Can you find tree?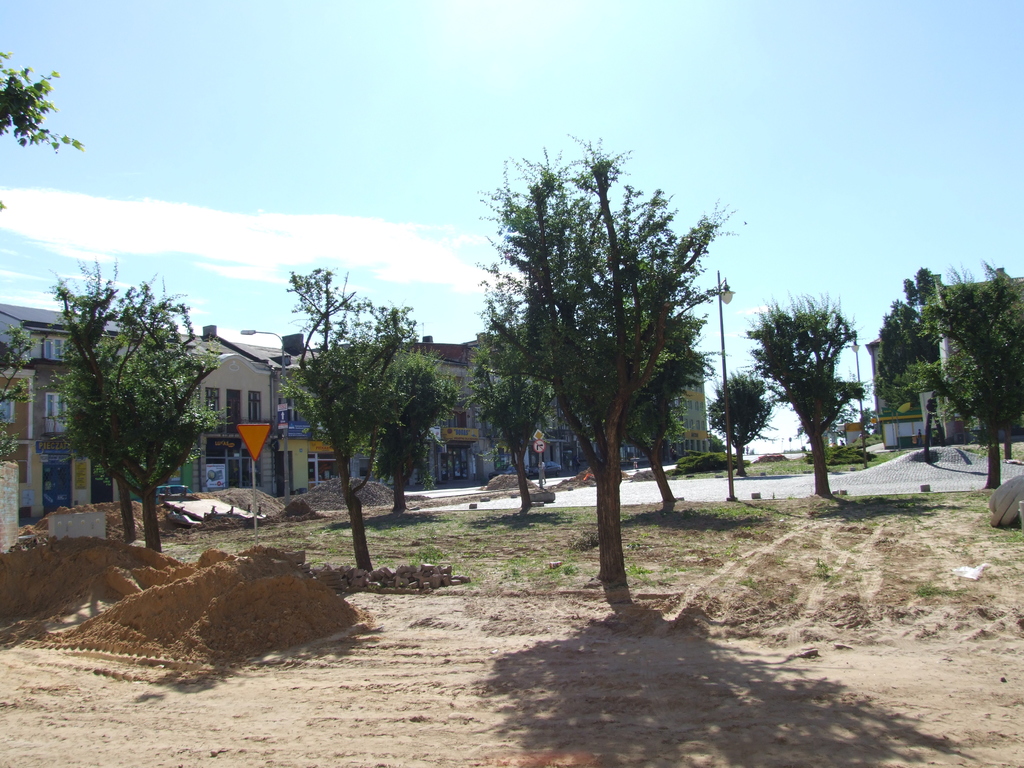
Yes, bounding box: select_region(702, 376, 771, 480).
